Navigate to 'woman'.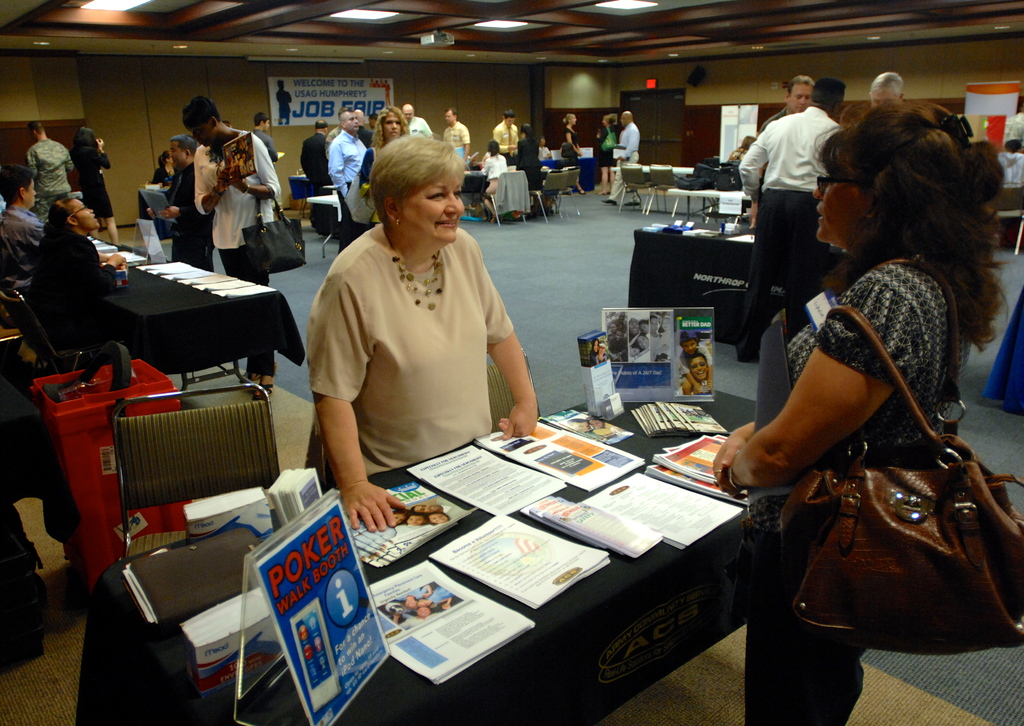
Navigation target: detection(355, 104, 408, 204).
